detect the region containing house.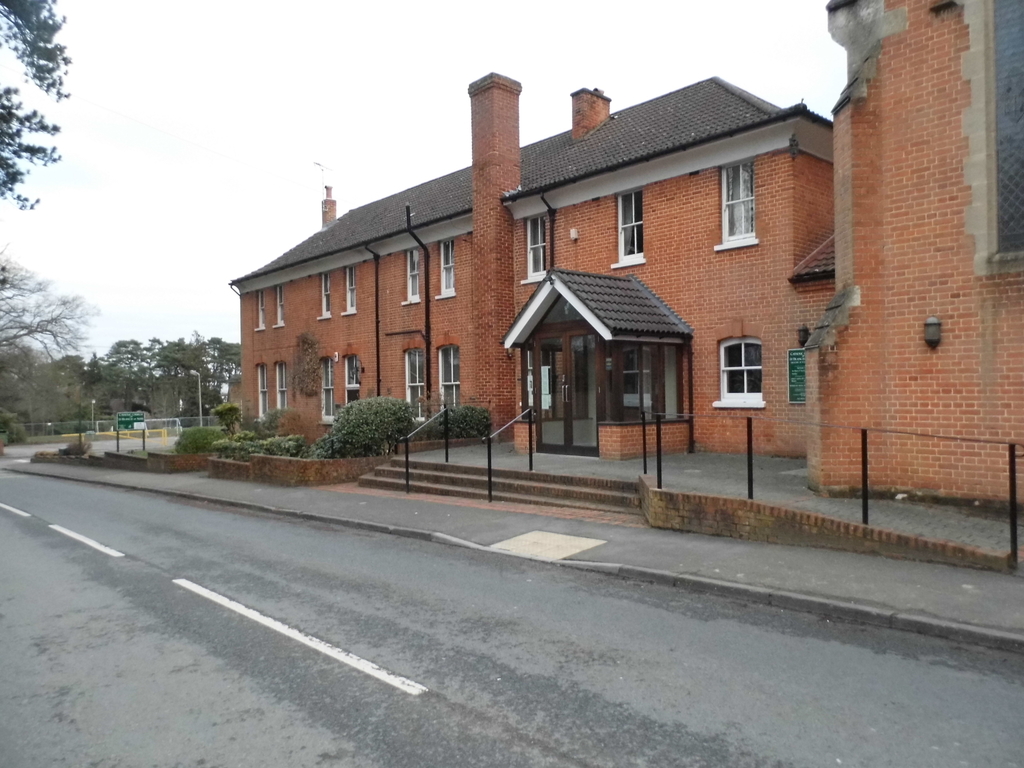
[271, 68, 918, 491].
